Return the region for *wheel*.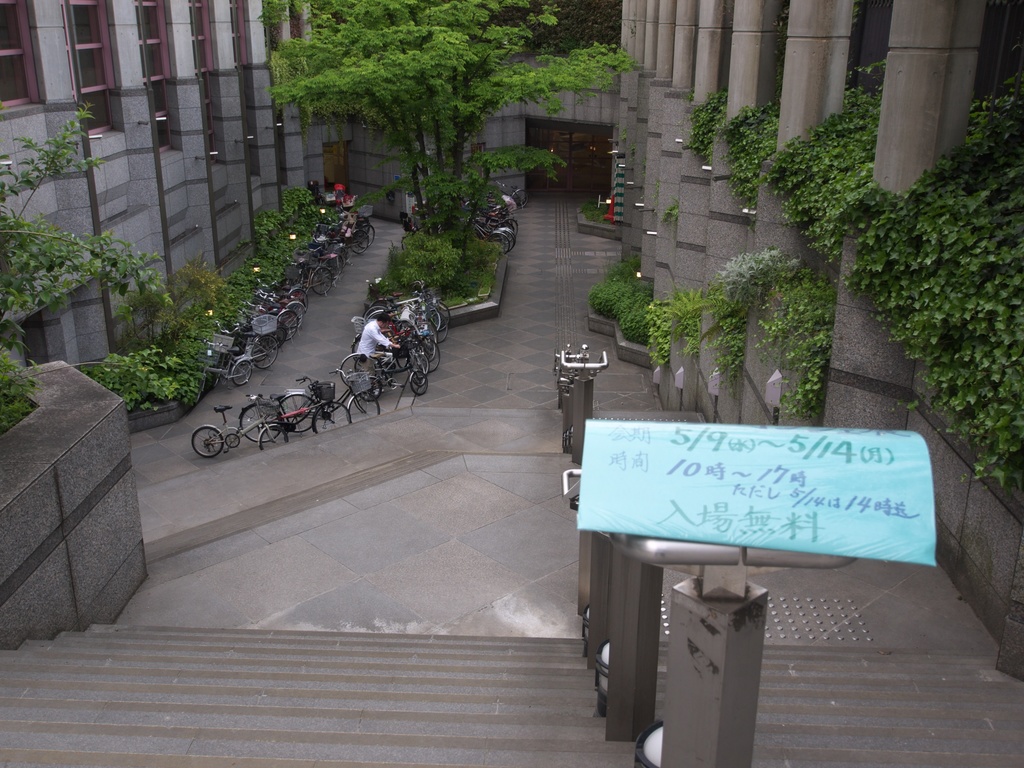
495, 228, 515, 254.
